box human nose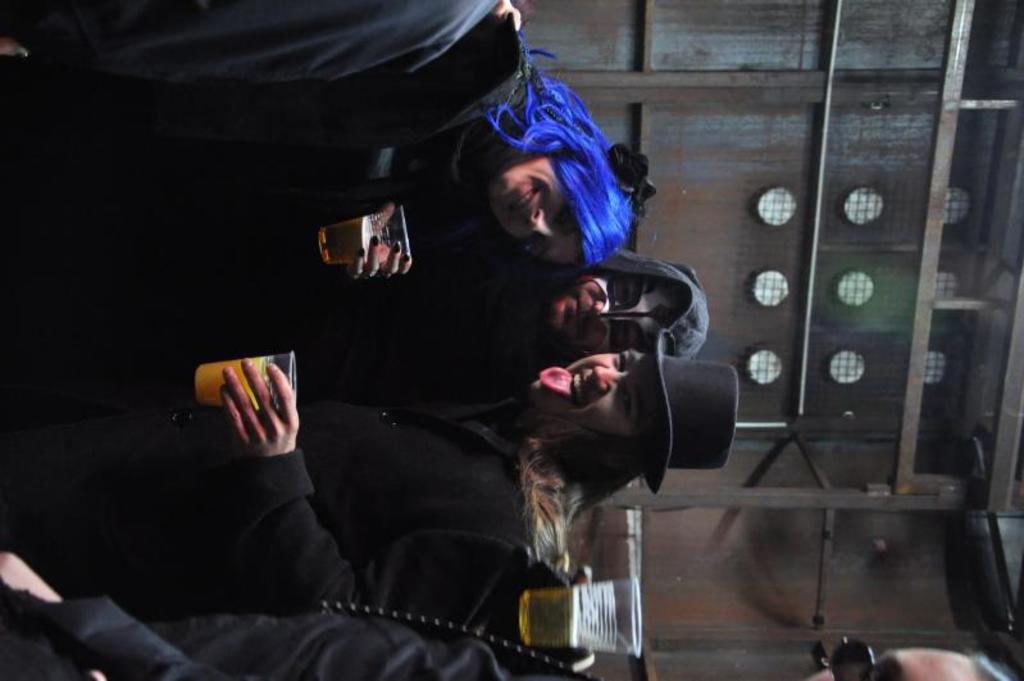
l=525, t=209, r=552, b=235
